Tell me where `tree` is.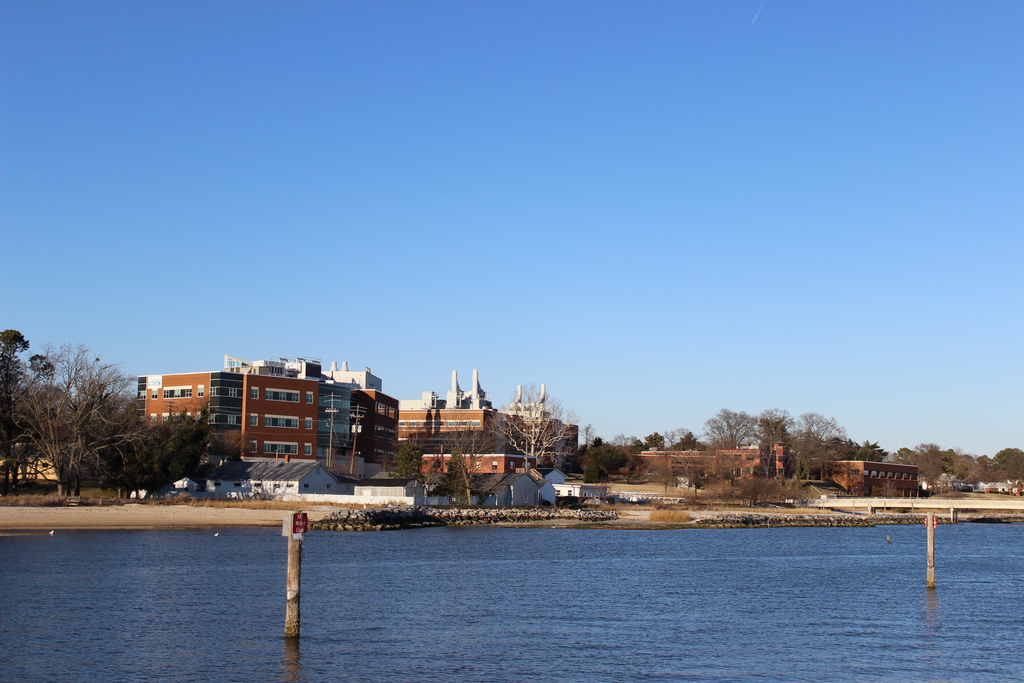
`tree` is at rect(0, 337, 145, 496).
